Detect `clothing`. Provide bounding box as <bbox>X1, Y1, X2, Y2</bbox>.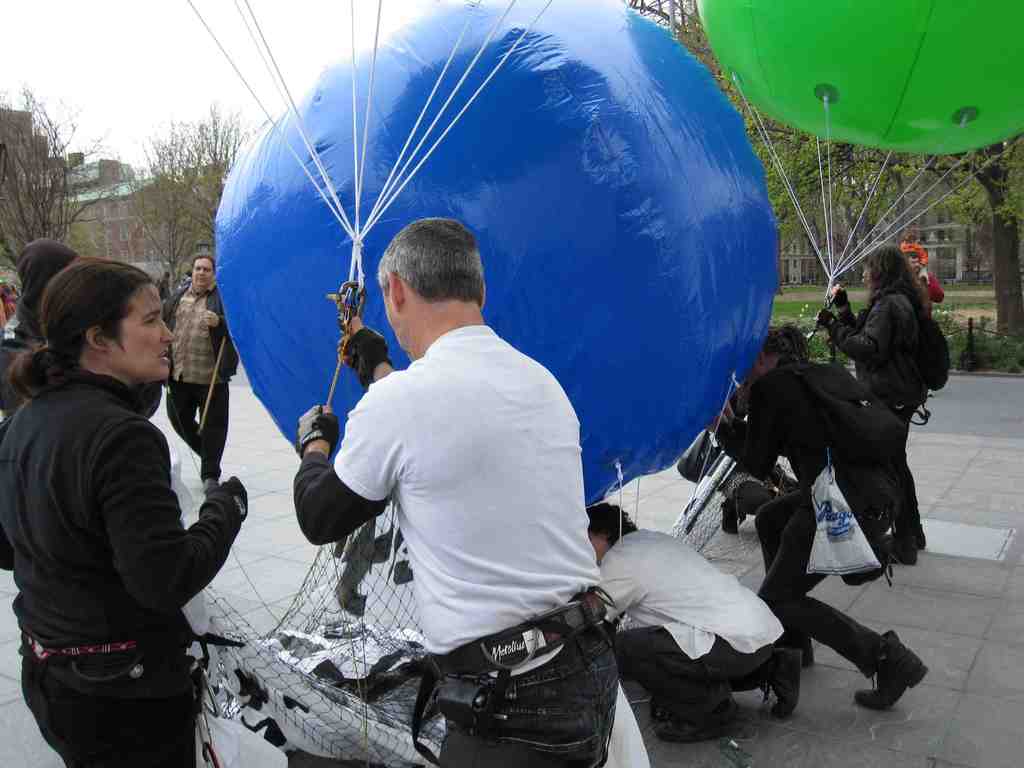
<bbox>168, 286, 234, 483</bbox>.
